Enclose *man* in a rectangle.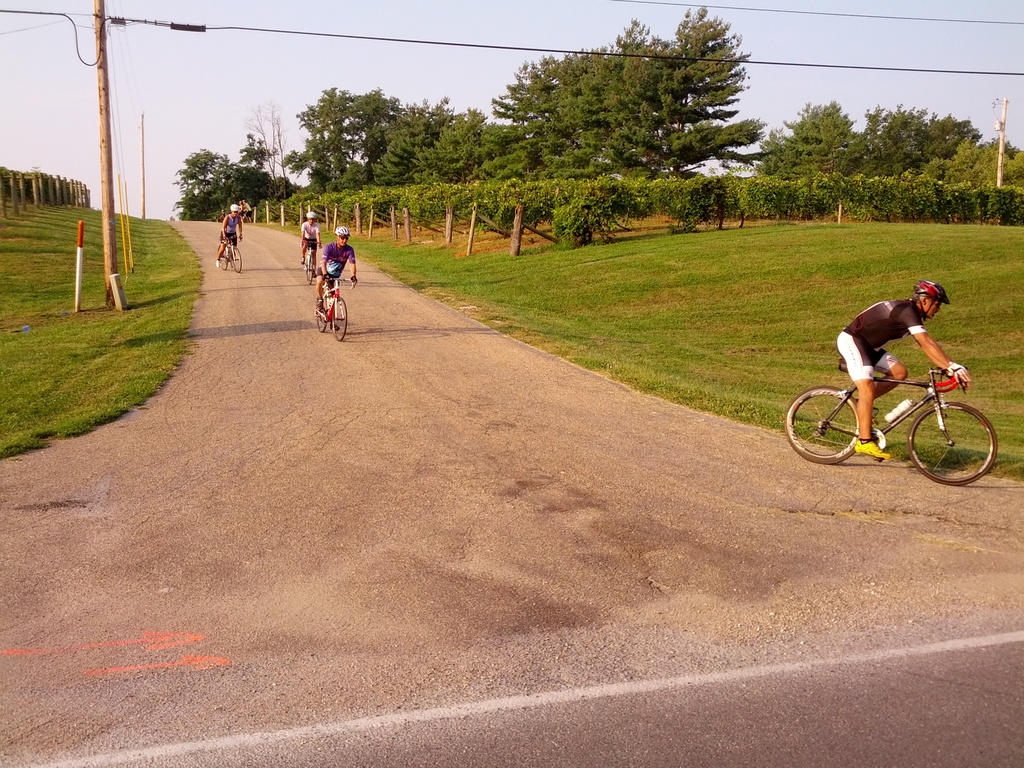
crop(312, 230, 357, 314).
